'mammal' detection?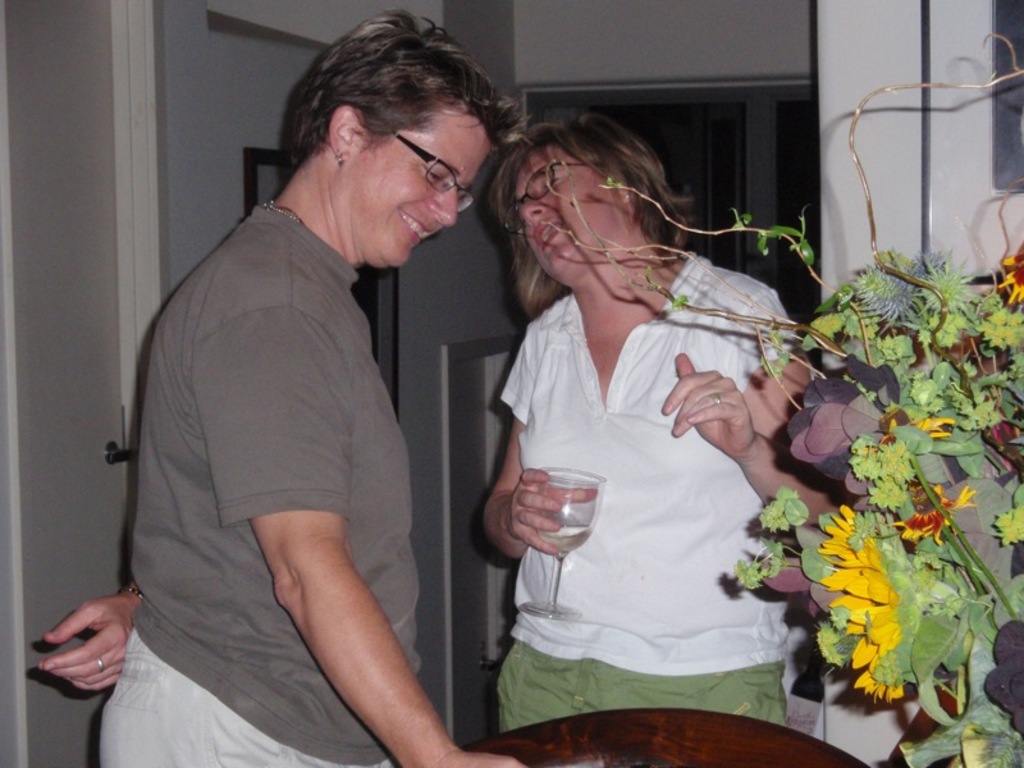
35, 4, 526, 767
